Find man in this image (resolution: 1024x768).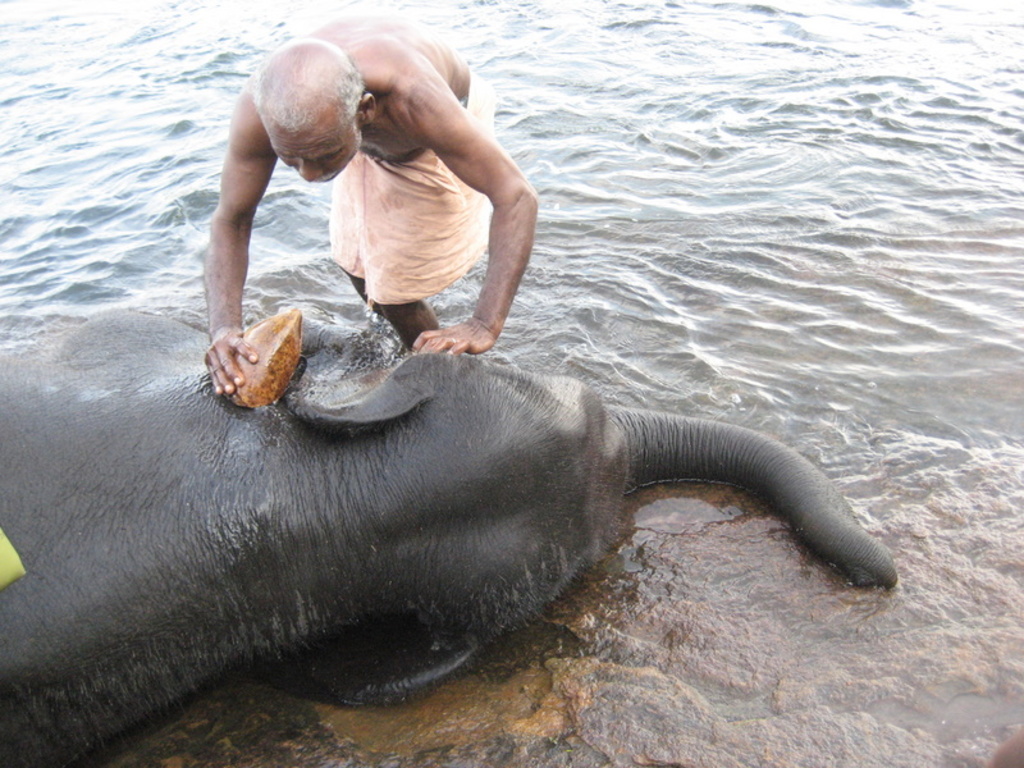
rect(216, 3, 544, 439).
